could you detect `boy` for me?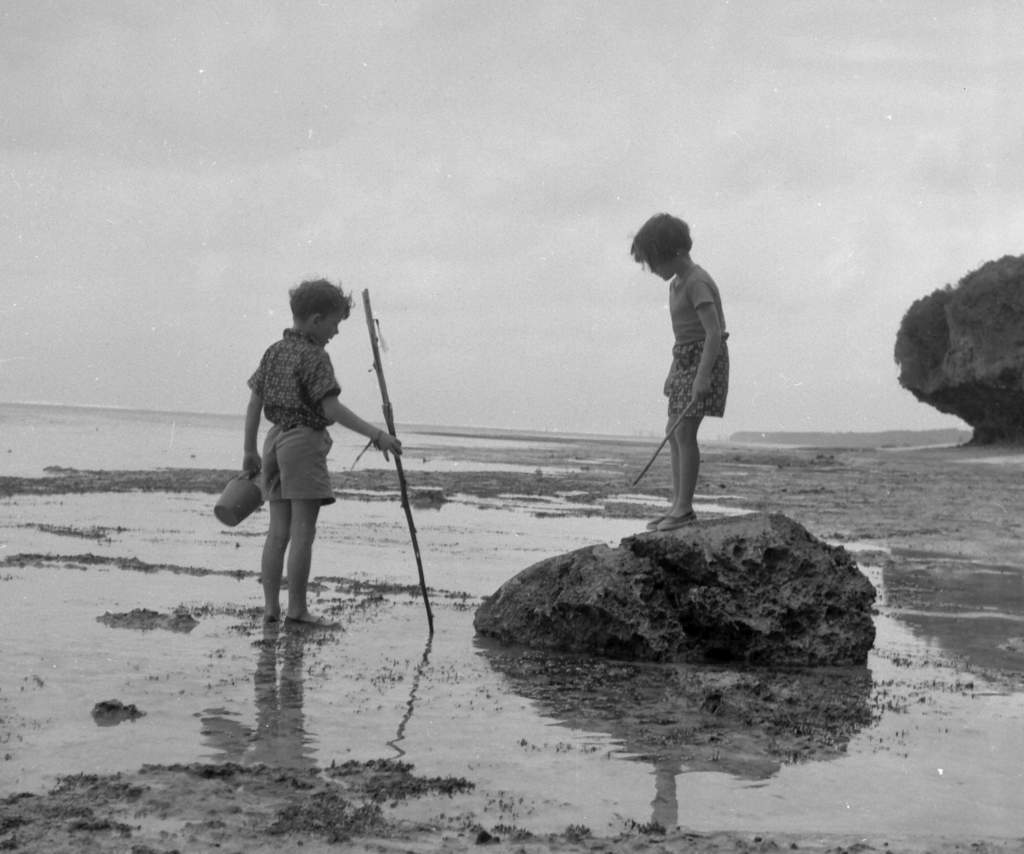
Detection result: BBox(631, 211, 733, 534).
